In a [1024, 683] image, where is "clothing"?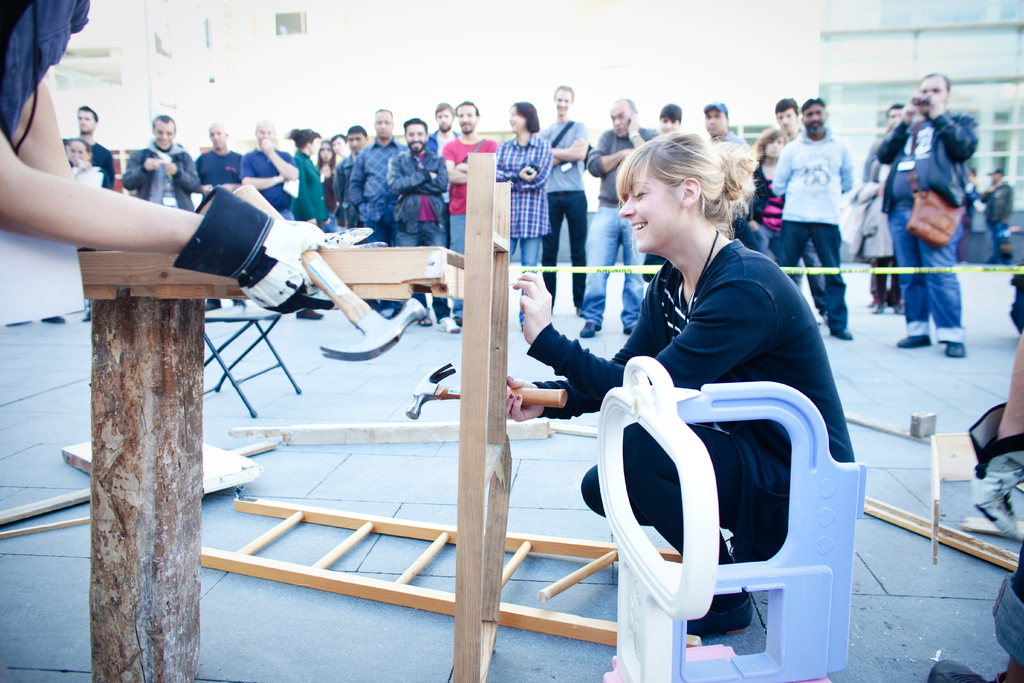
(548, 119, 586, 310).
